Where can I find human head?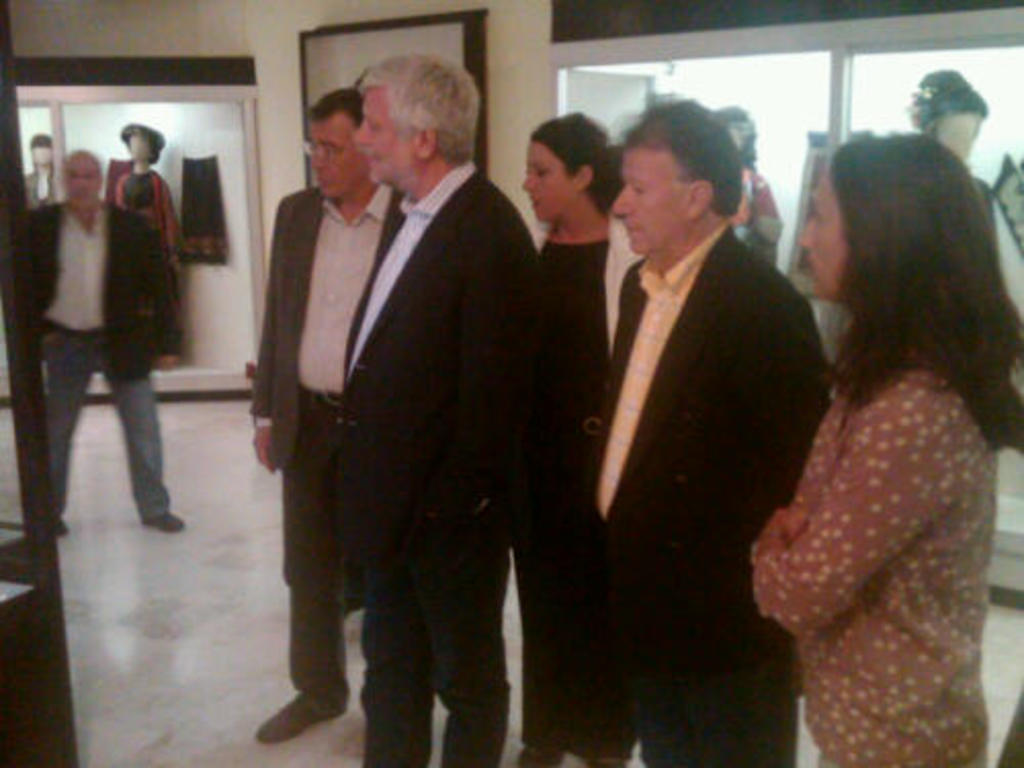
You can find it at {"x1": 520, "y1": 115, "x2": 616, "y2": 225}.
